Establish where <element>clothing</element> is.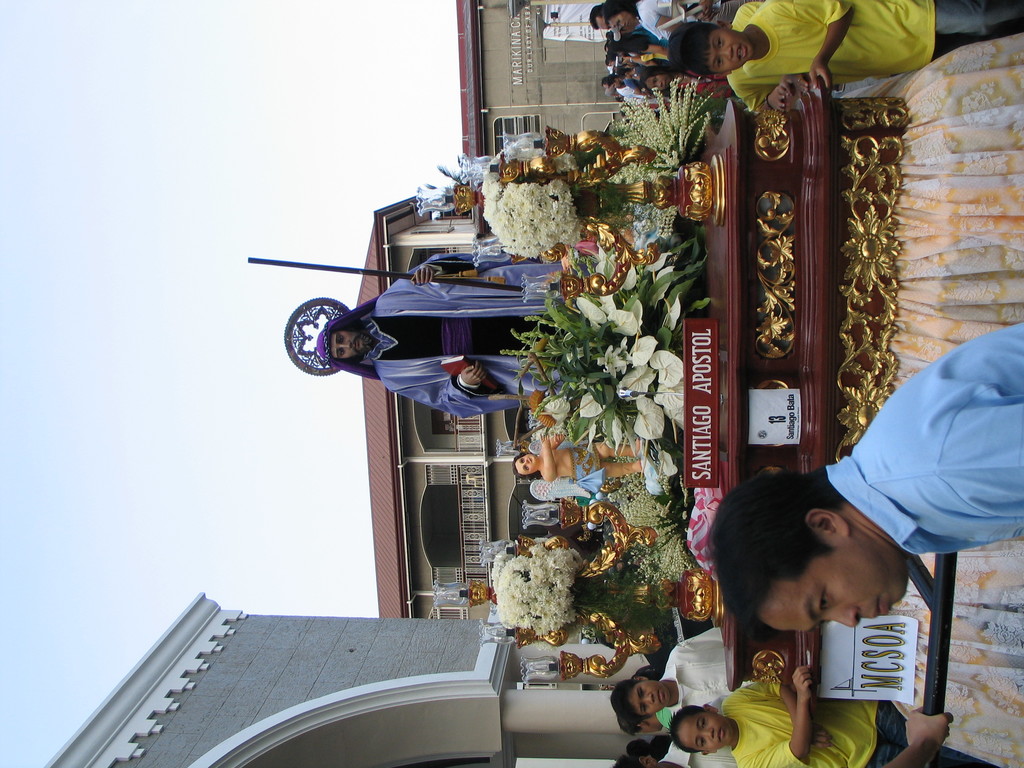
Established at locate(573, 450, 604, 505).
